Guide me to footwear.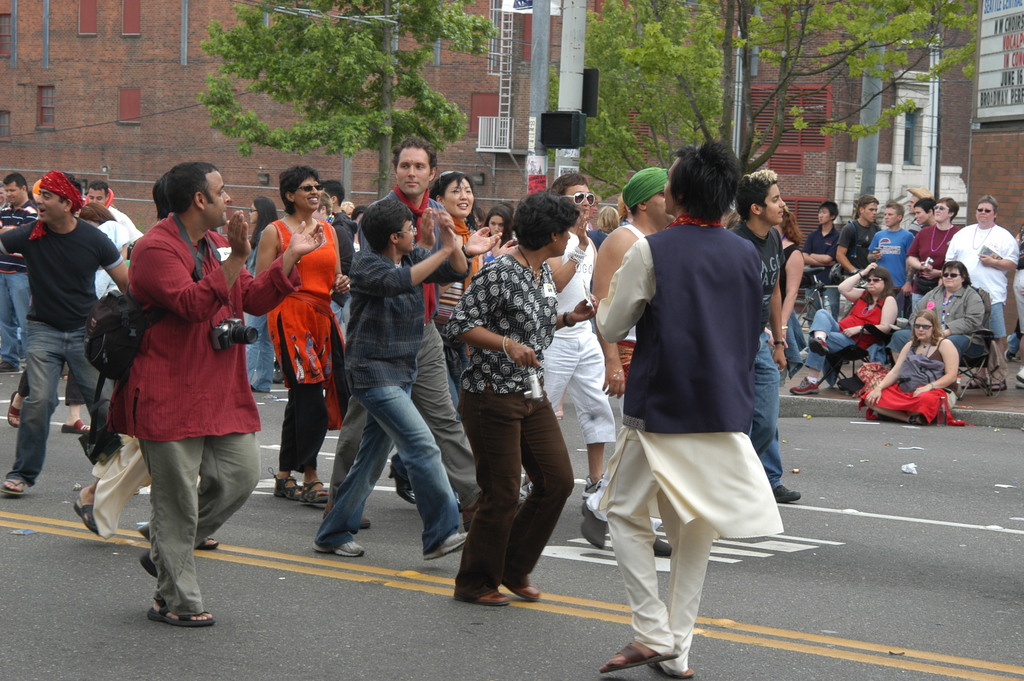
Guidance: 648:534:671:561.
